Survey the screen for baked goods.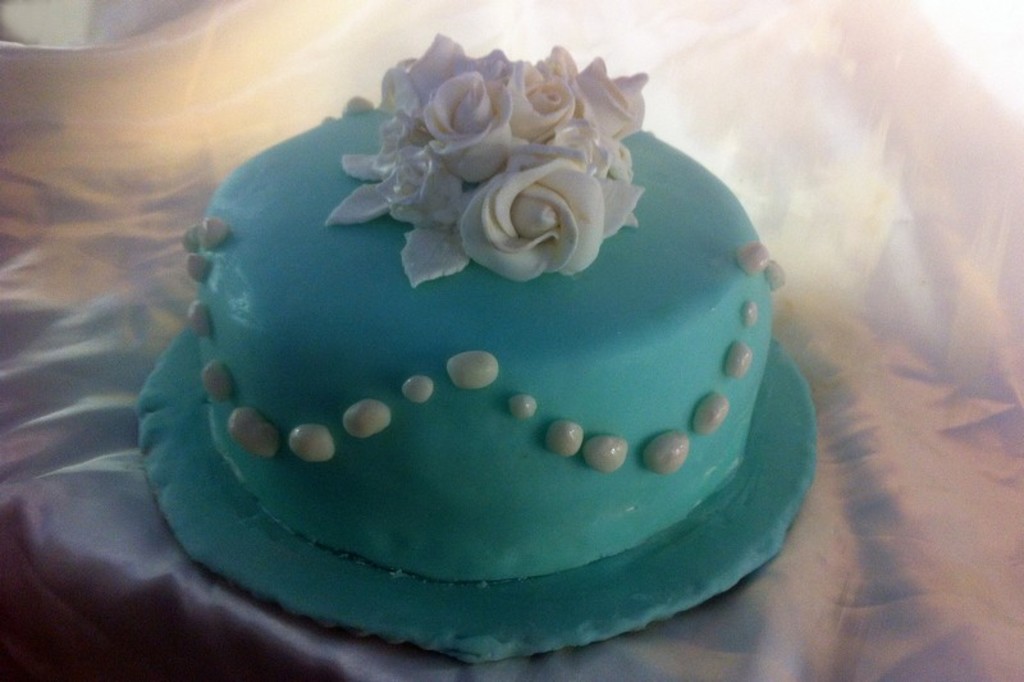
Survey found: x1=104, y1=83, x2=799, y2=660.
